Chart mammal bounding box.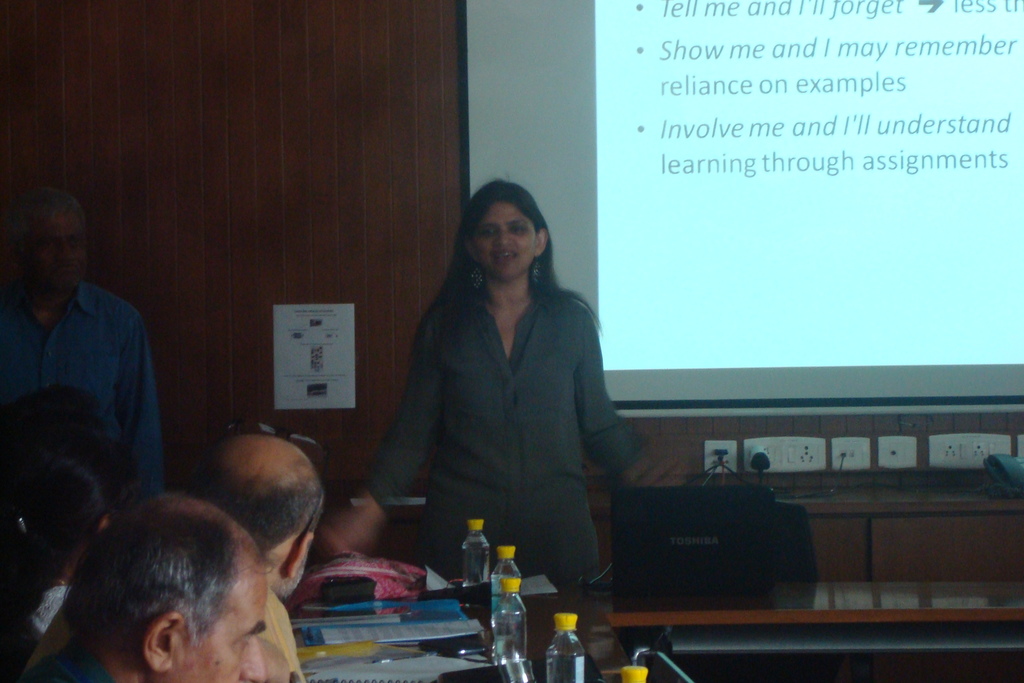
Charted: pyautogui.locateOnScreen(0, 185, 175, 497).
